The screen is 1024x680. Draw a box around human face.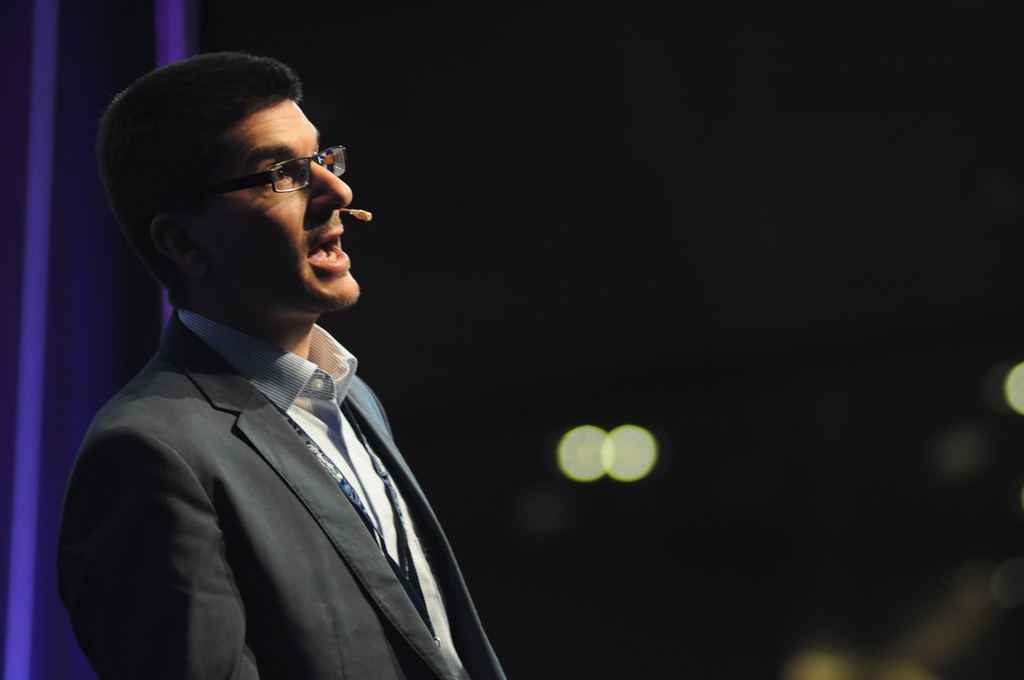
211 105 355 306.
